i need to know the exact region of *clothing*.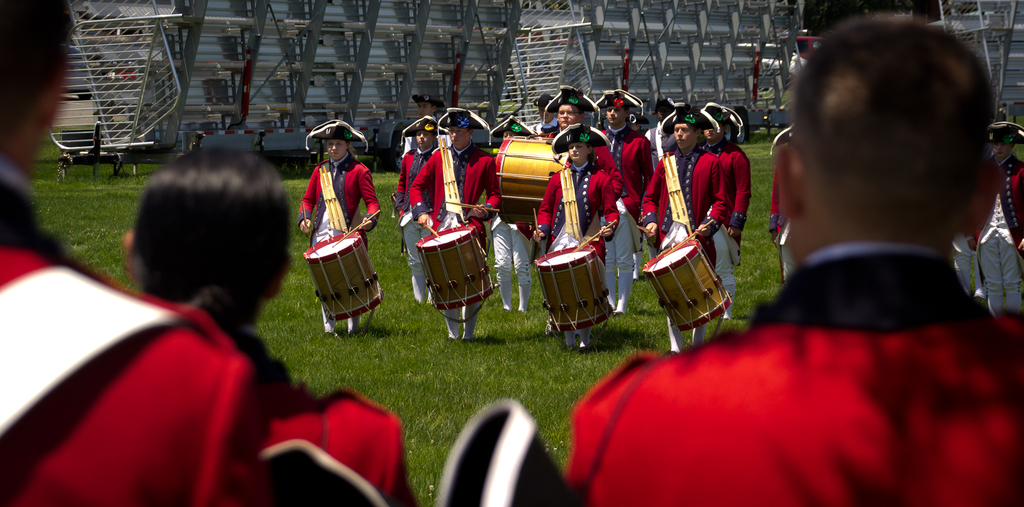
Region: x1=392, y1=150, x2=437, y2=300.
